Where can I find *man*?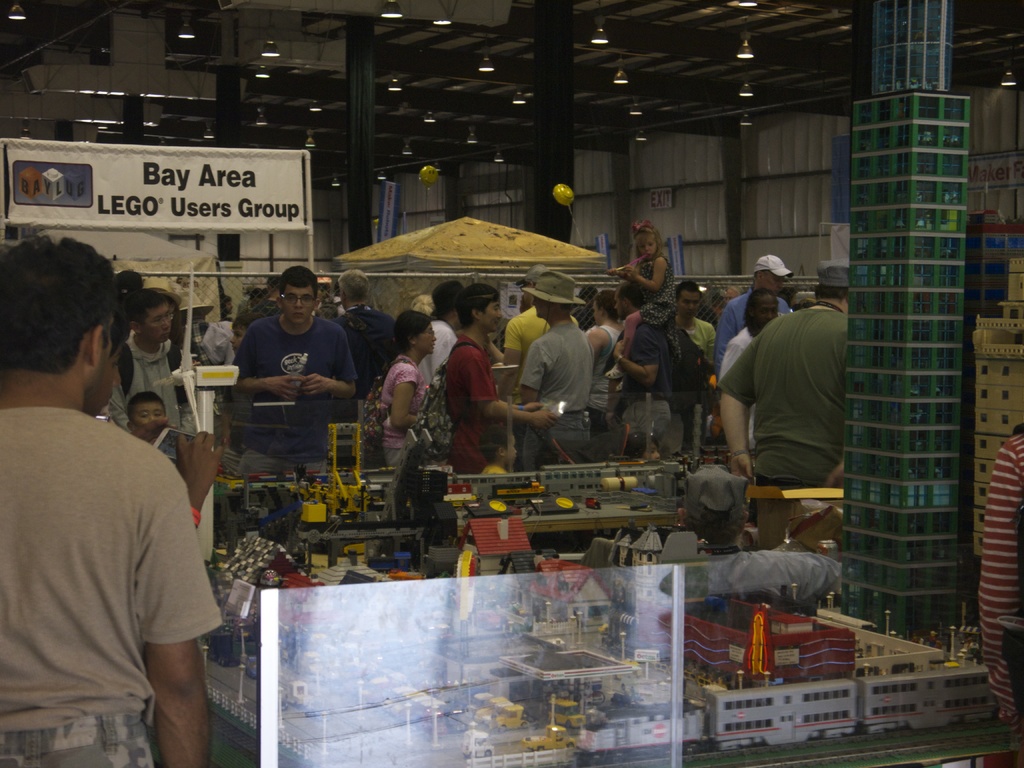
You can find it at rect(110, 287, 214, 482).
